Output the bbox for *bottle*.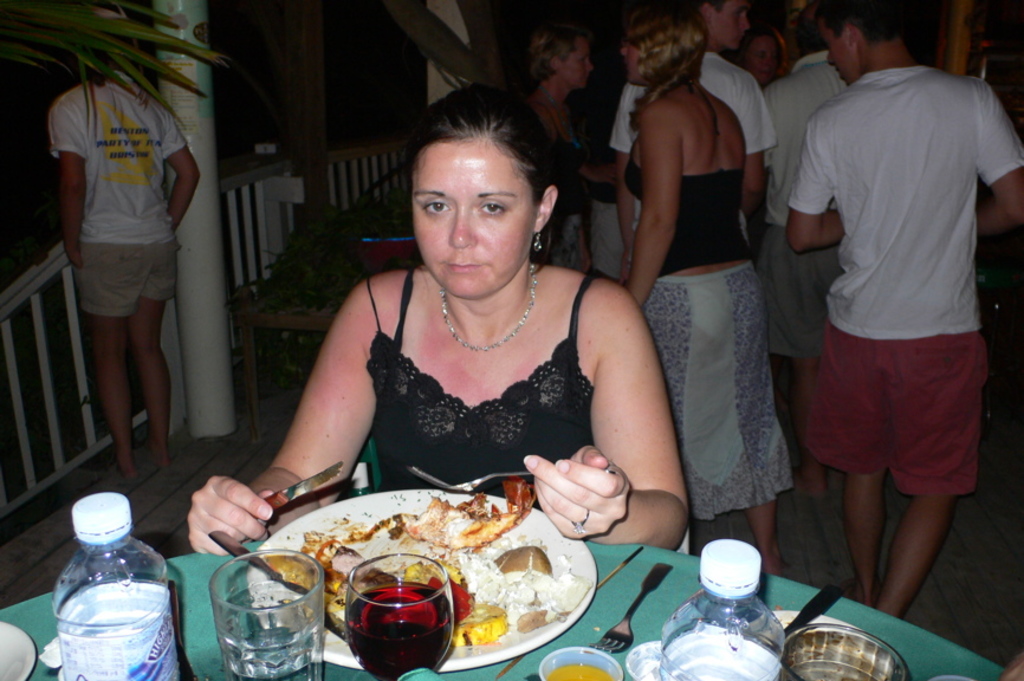
(665, 540, 785, 680).
